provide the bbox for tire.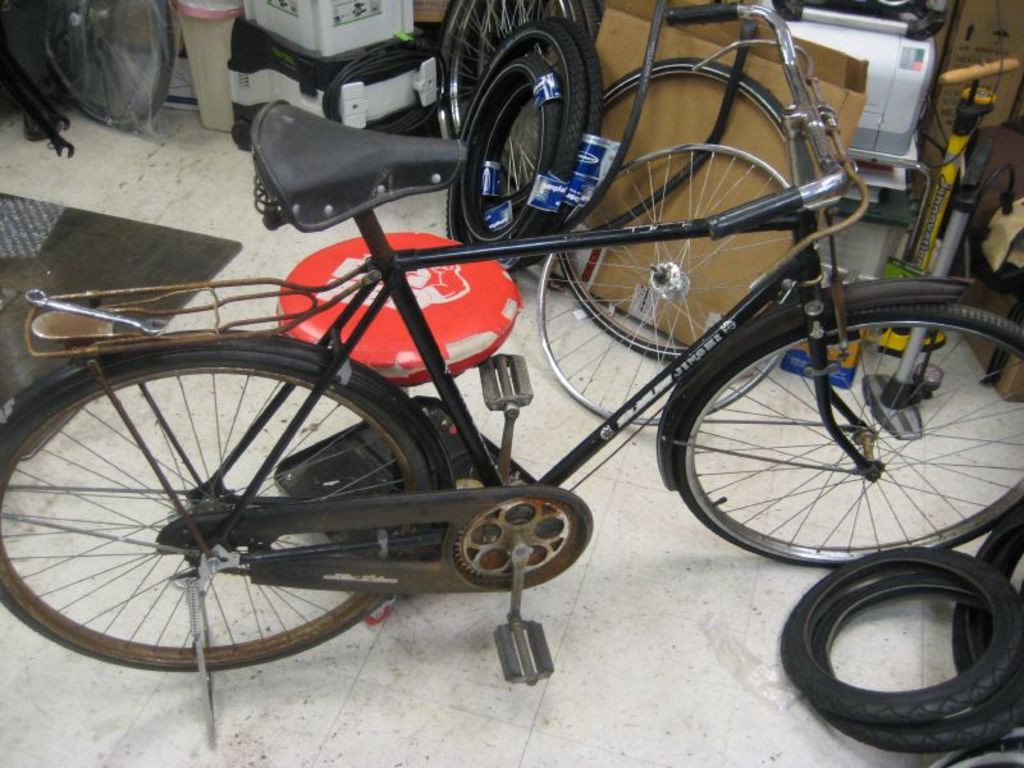
38, 0, 179, 136.
